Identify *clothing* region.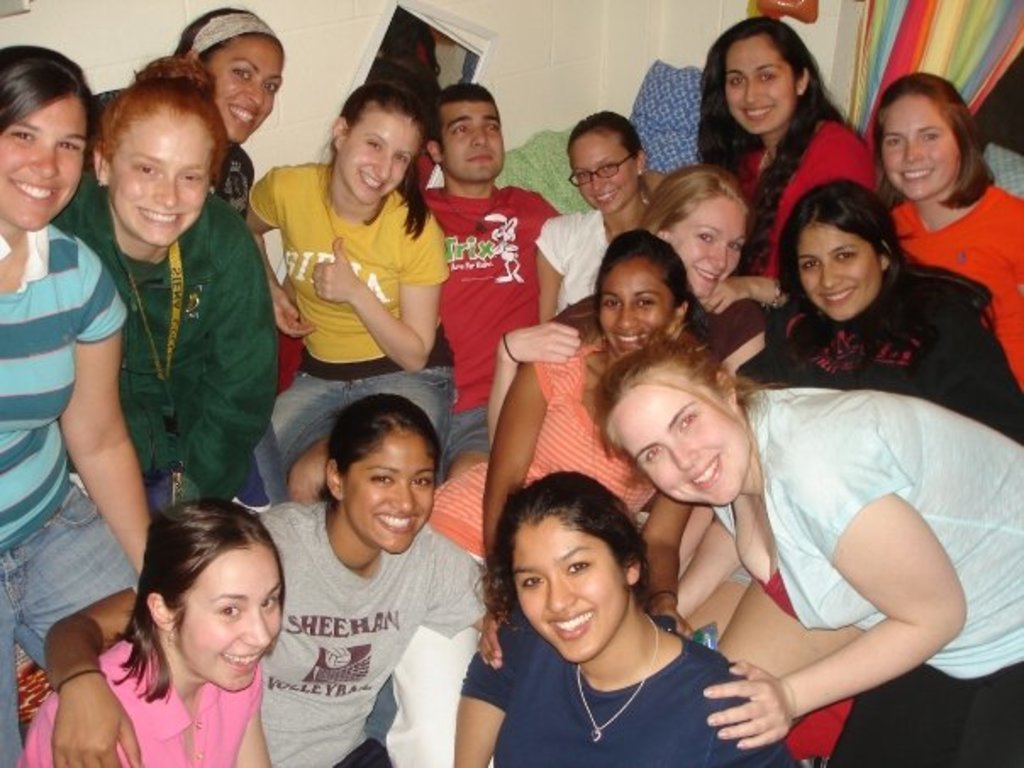
Region: 726:305:1022:439.
